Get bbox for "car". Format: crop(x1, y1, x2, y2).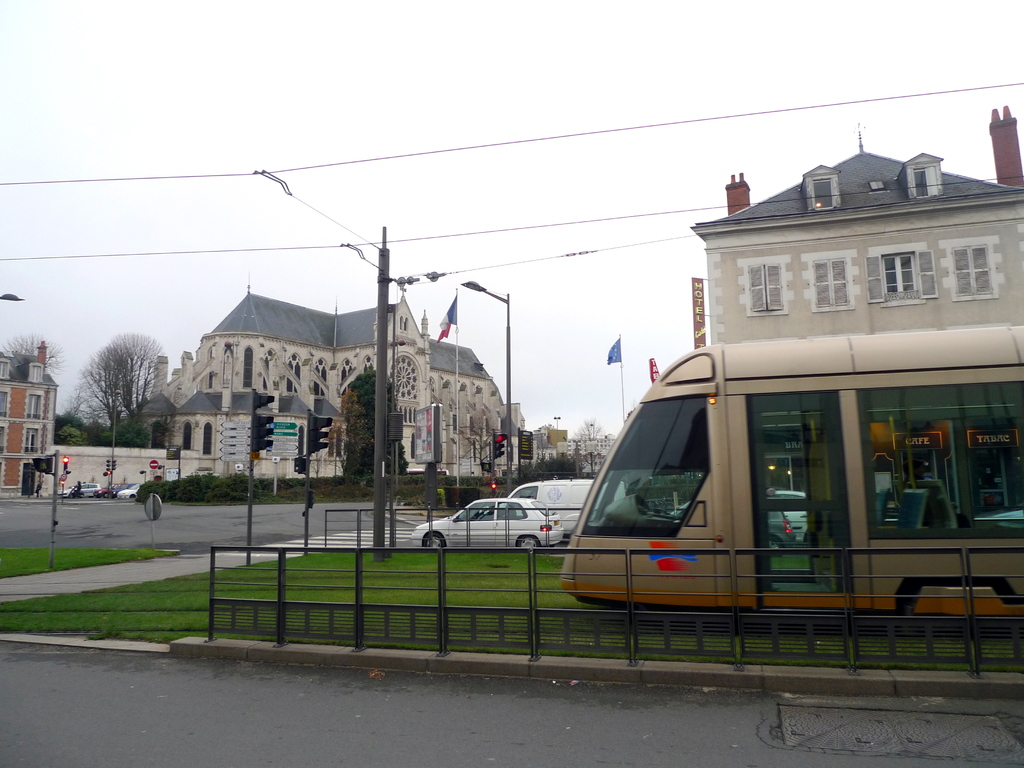
crop(120, 486, 141, 497).
